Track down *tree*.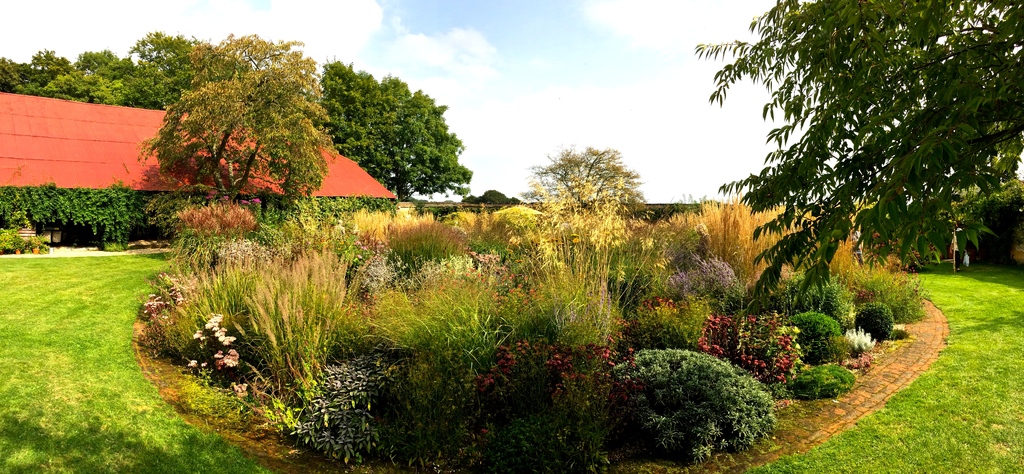
Tracked to detection(695, 0, 1023, 298).
